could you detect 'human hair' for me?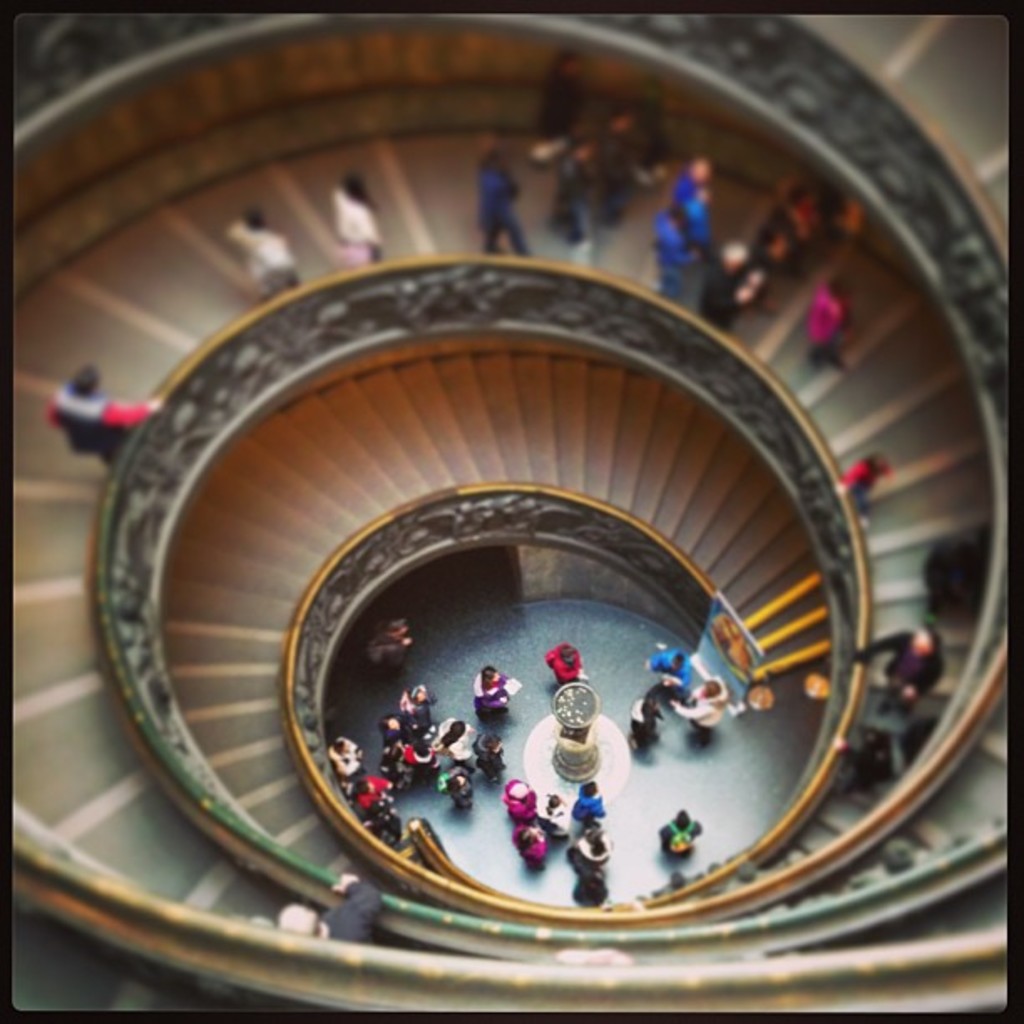
Detection result: [left=676, top=810, right=689, bottom=832].
